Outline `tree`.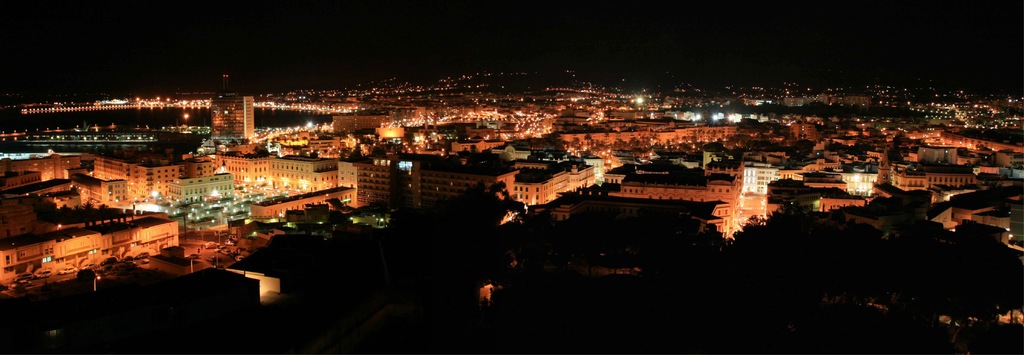
Outline: [x1=370, y1=142, x2=384, y2=155].
